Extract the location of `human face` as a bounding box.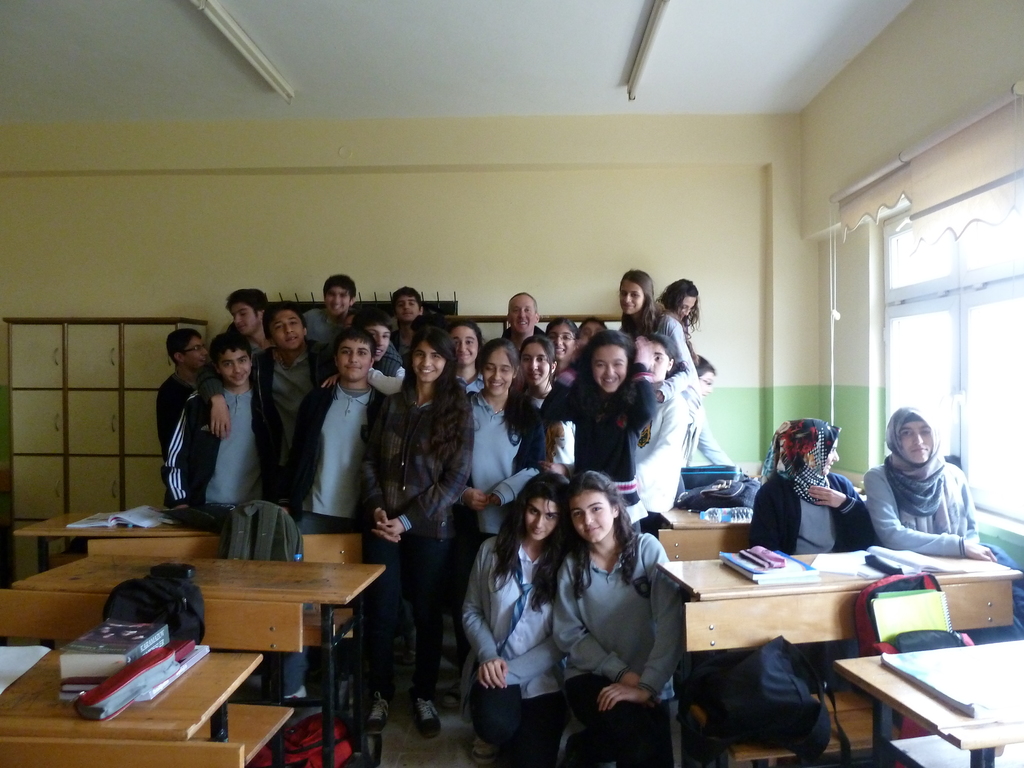
{"left": 397, "top": 294, "right": 422, "bottom": 319}.
